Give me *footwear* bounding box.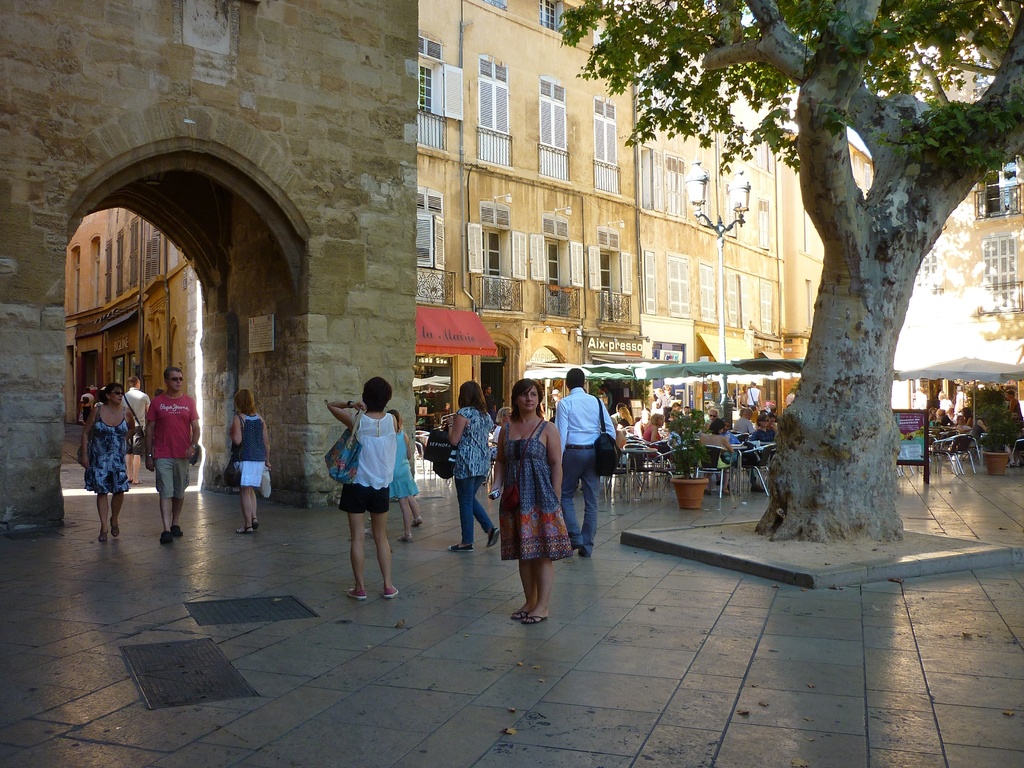
[left=98, top=531, right=108, bottom=541].
